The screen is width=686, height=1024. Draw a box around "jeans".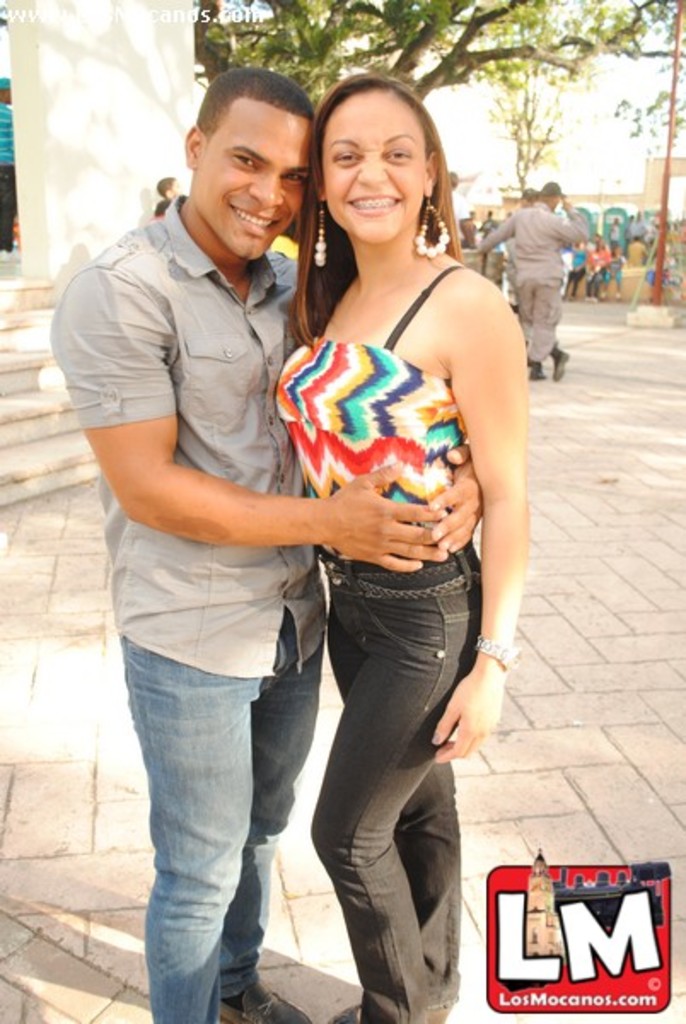
detection(307, 550, 481, 1022).
